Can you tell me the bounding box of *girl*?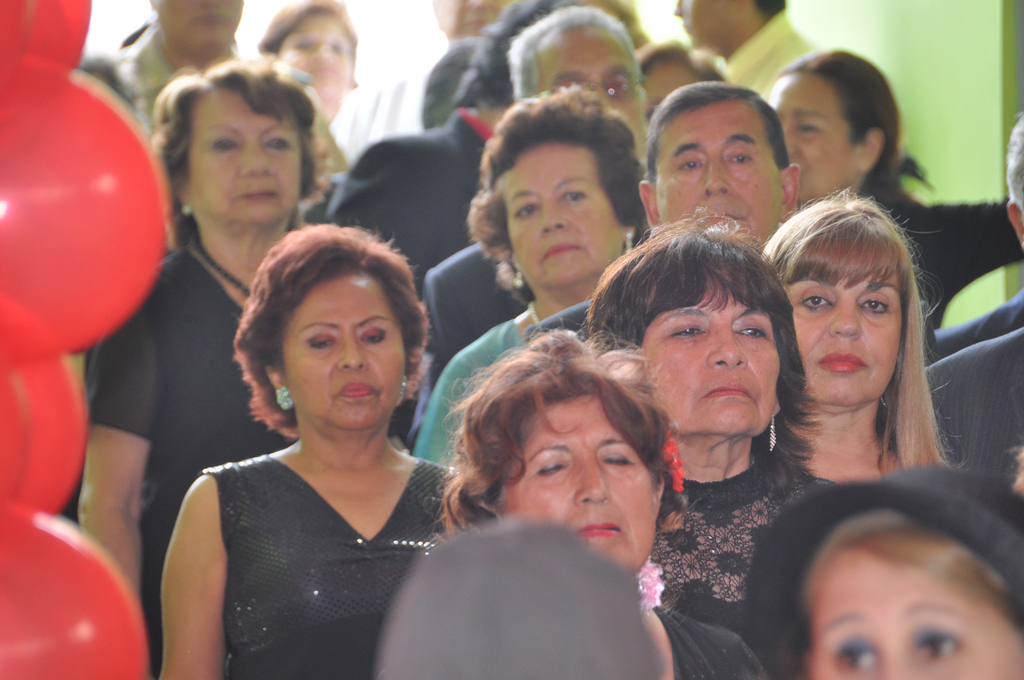
box=[582, 201, 819, 641].
